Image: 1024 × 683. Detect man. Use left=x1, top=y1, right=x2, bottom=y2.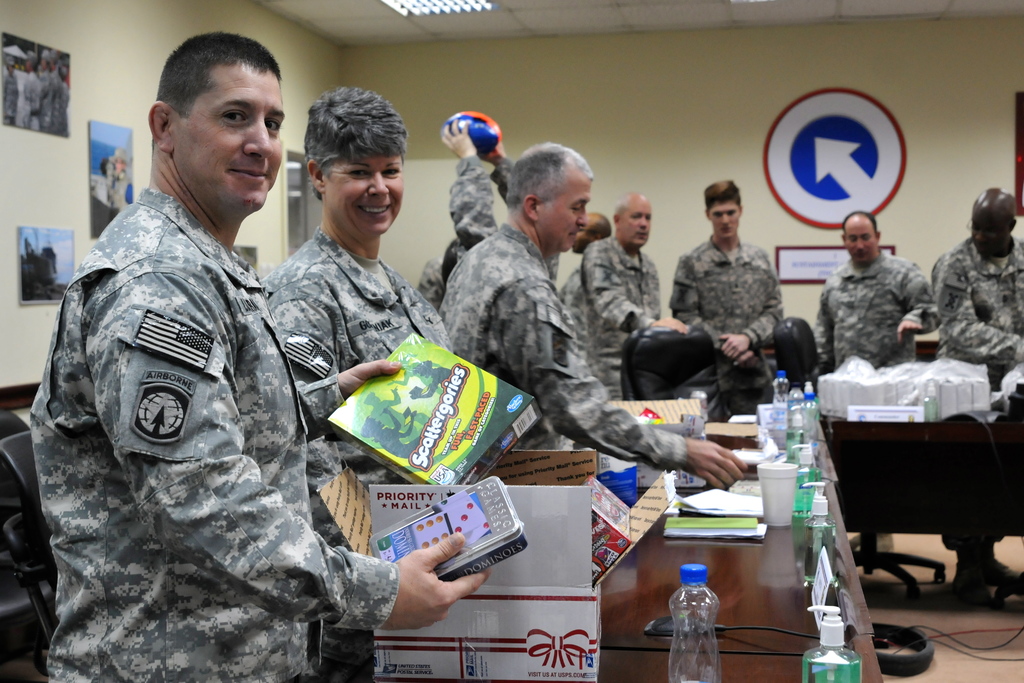
left=932, top=186, right=1023, bottom=382.
